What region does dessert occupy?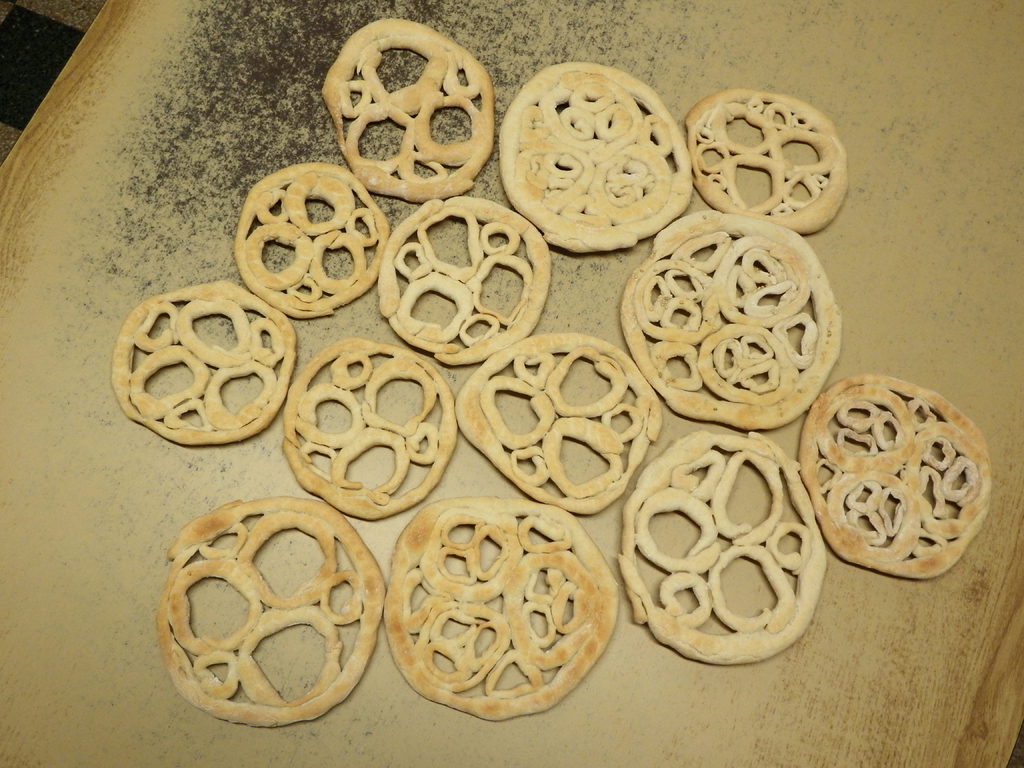
[314,28,494,197].
